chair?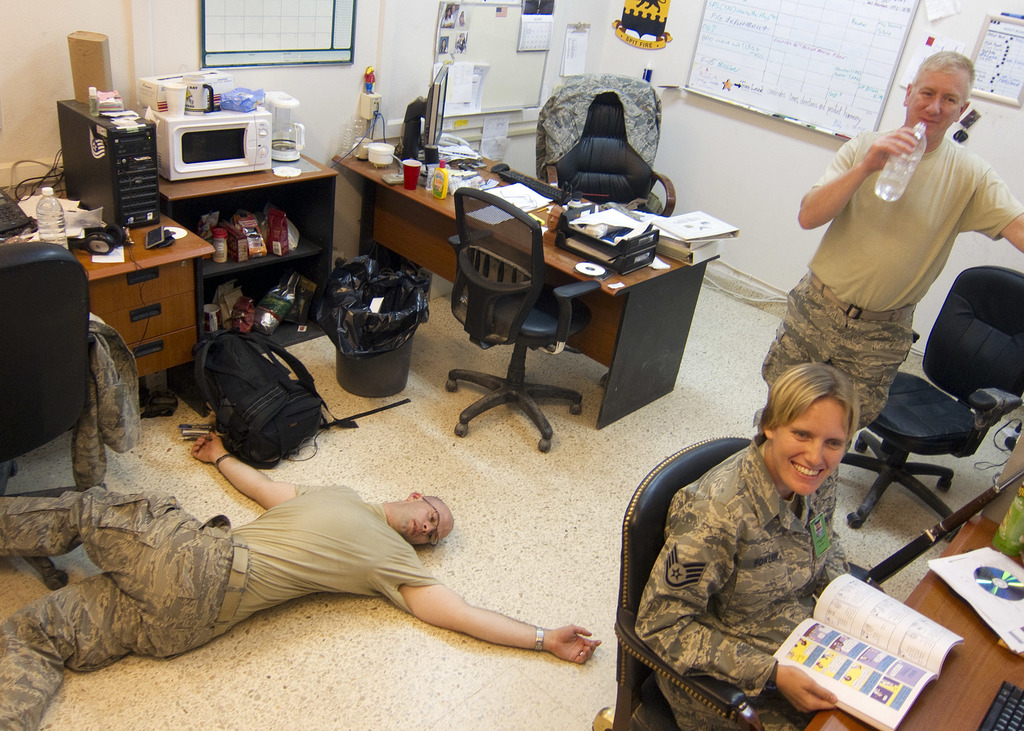
446:185:604:453
